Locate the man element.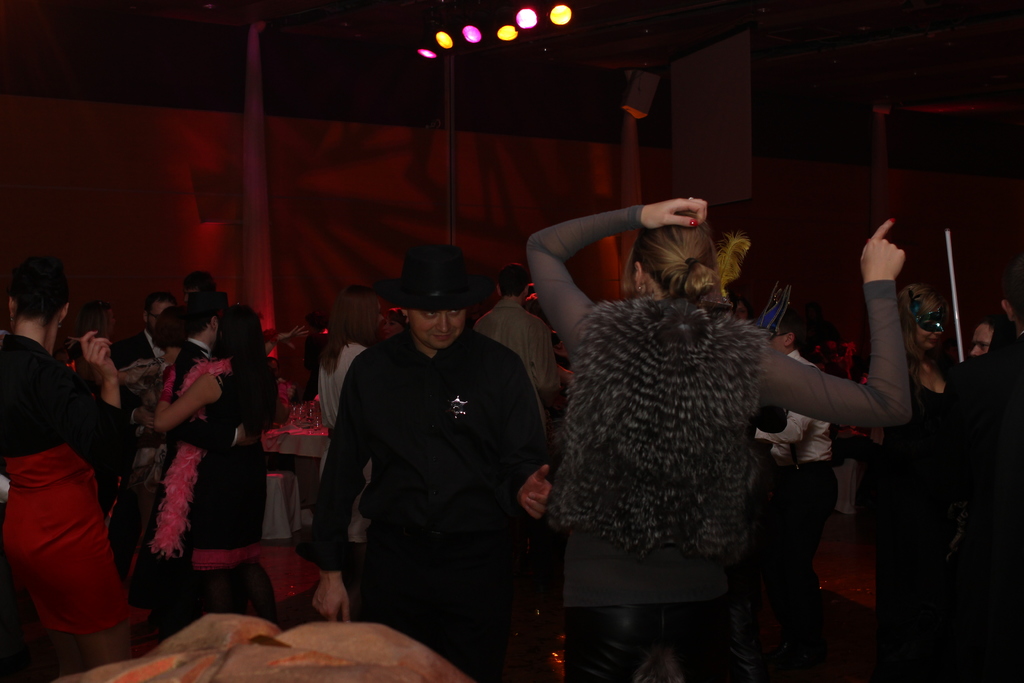
Element bbox: (x1=182, y1=272, x2=219, y2=297).
